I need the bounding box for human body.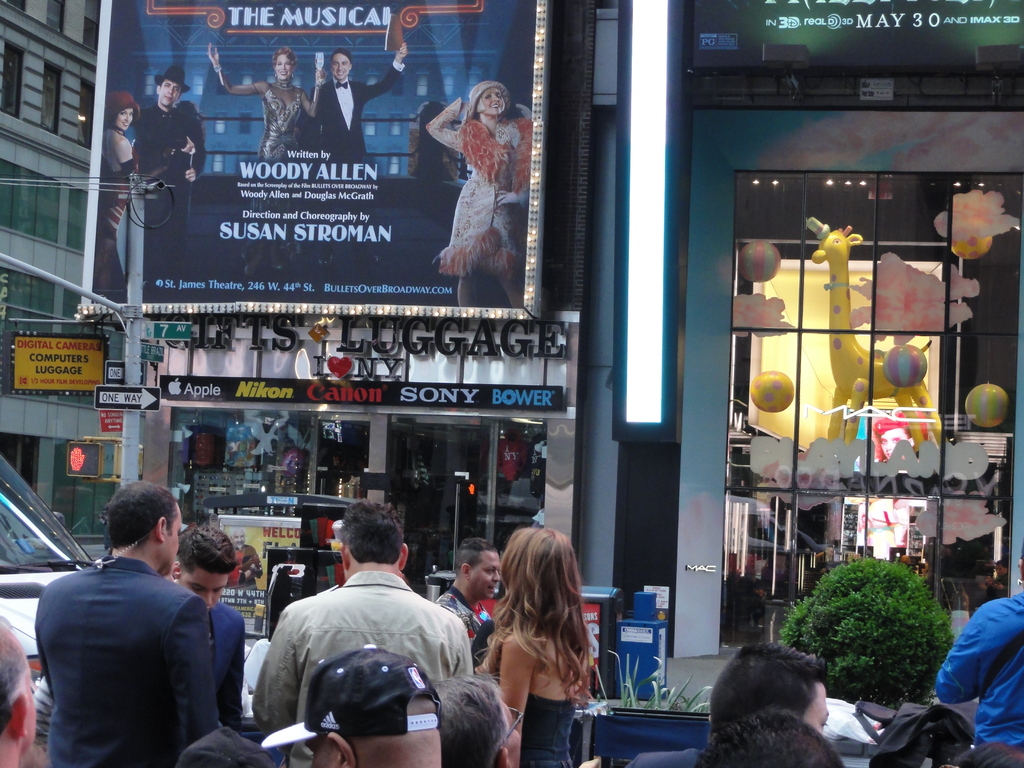
Here it is: (206, 42, 325, 162).
